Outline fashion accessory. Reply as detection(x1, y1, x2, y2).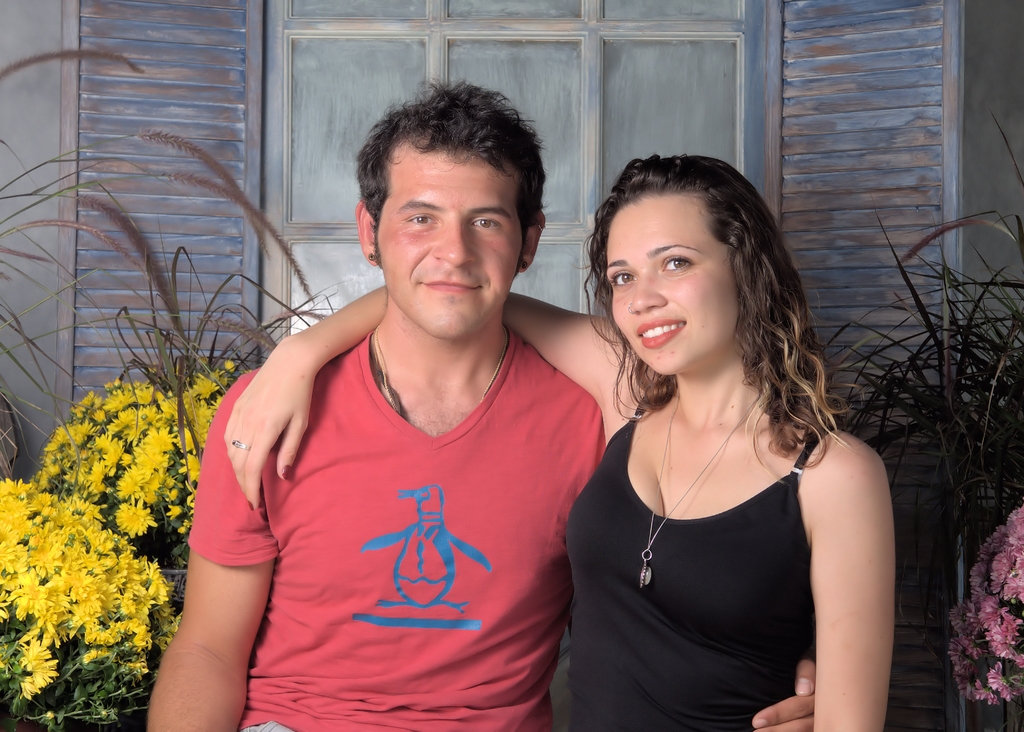
detection(364, 248, 379, 265).
